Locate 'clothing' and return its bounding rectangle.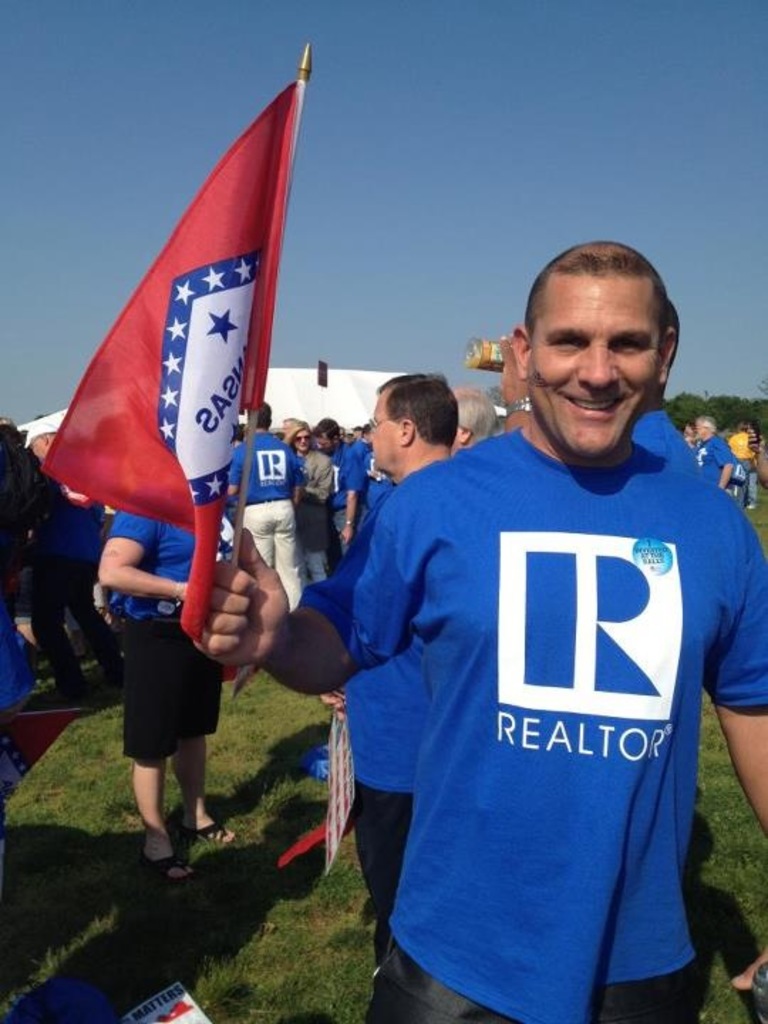
(x1=294, y1=452, x2=338, y2=596).
